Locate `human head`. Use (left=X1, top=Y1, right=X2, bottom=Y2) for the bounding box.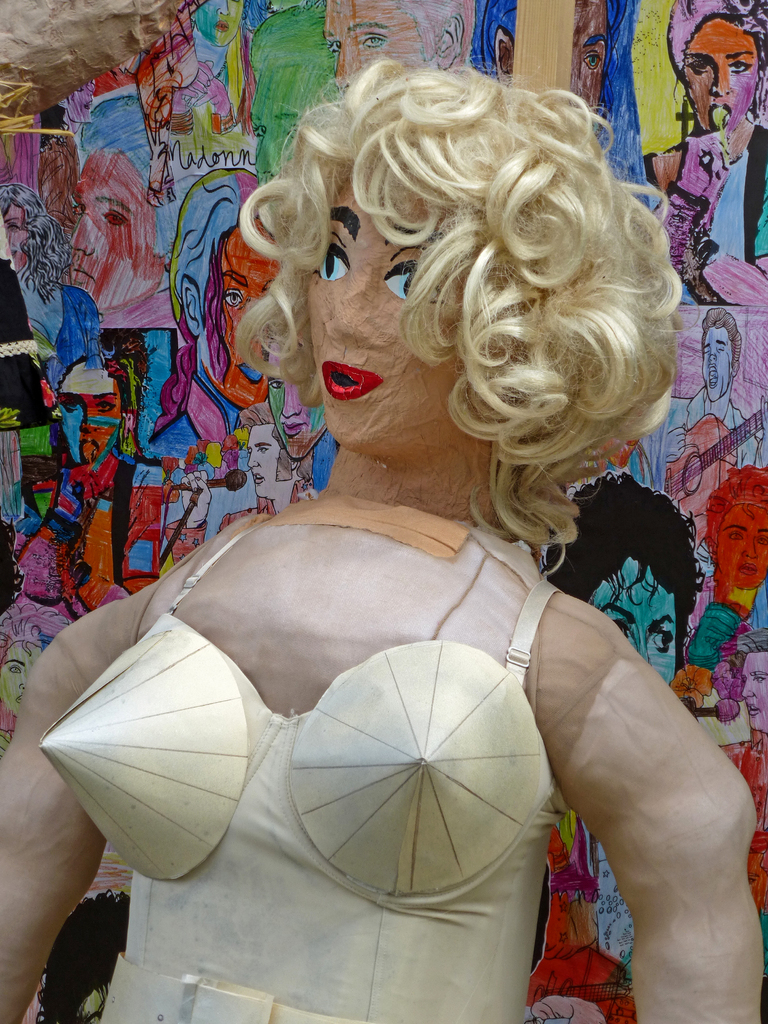
(left=666, top=0, right=767, bottom=131).
